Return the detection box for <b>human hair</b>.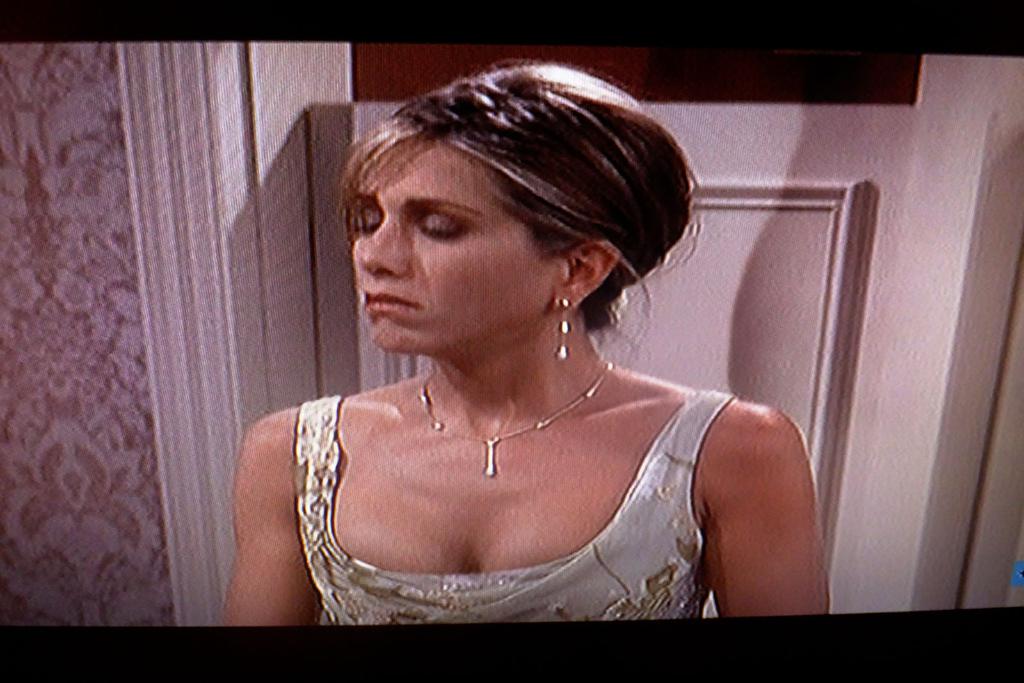
pyautogui.locateOnScreen(338, 68, 669, 305).
